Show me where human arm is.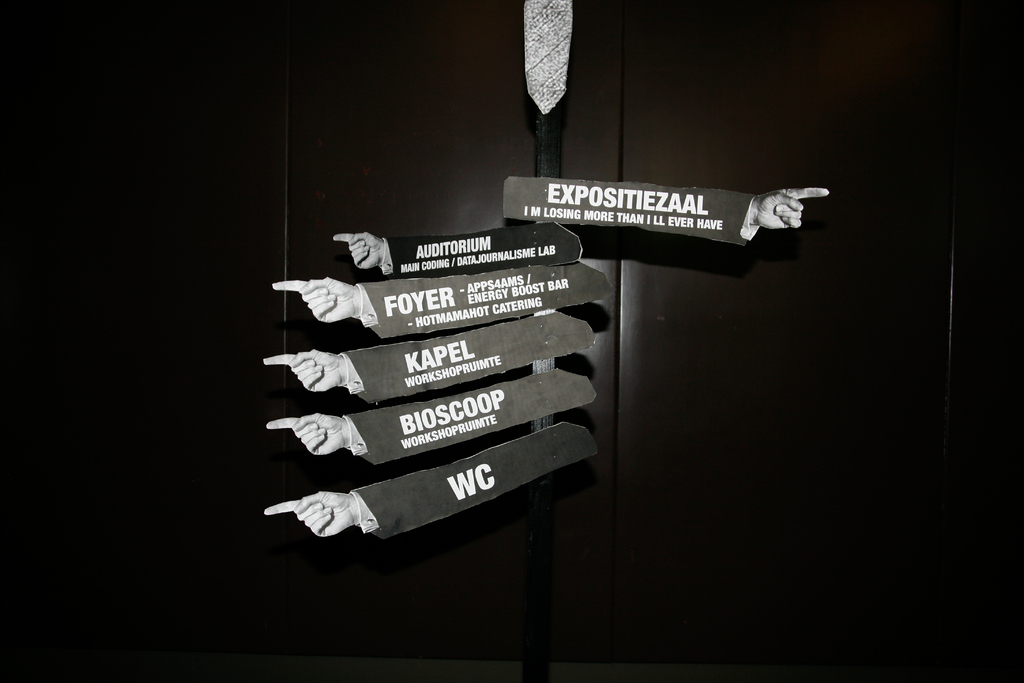
human arm is at [271,272,376,333].
